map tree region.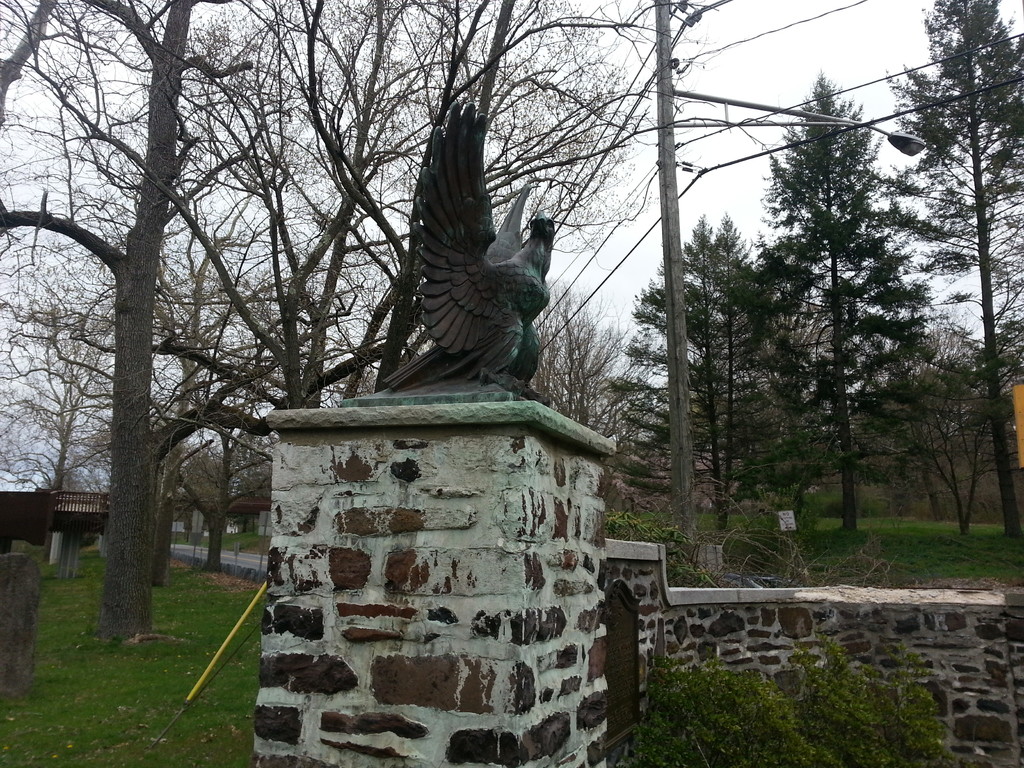
Mapped to bbox(64, 0, 292, 588).
